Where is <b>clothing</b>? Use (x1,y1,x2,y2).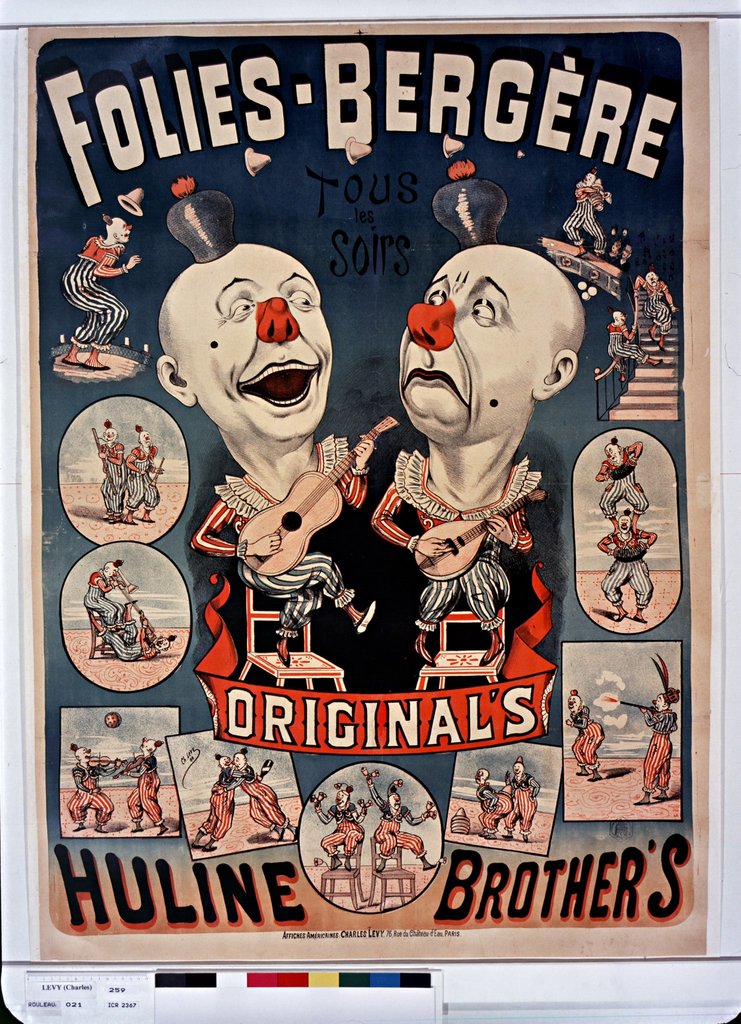
(642,707,679,791).
